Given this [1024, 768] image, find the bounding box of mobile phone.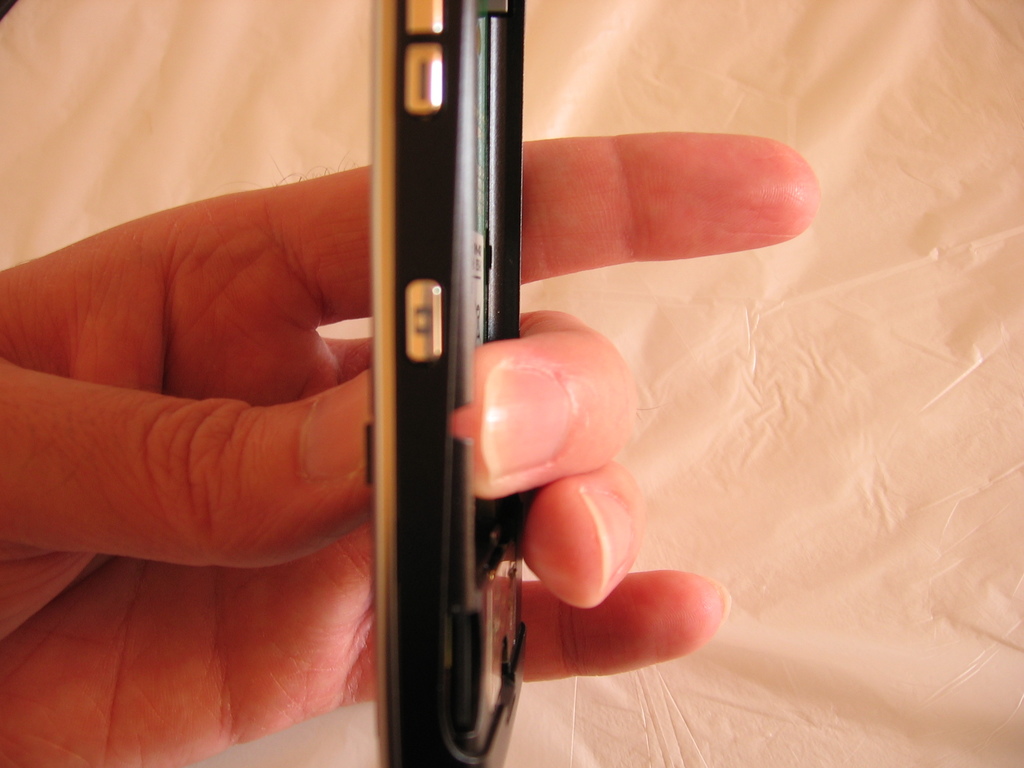
locate(369, 0, 534, 767).
